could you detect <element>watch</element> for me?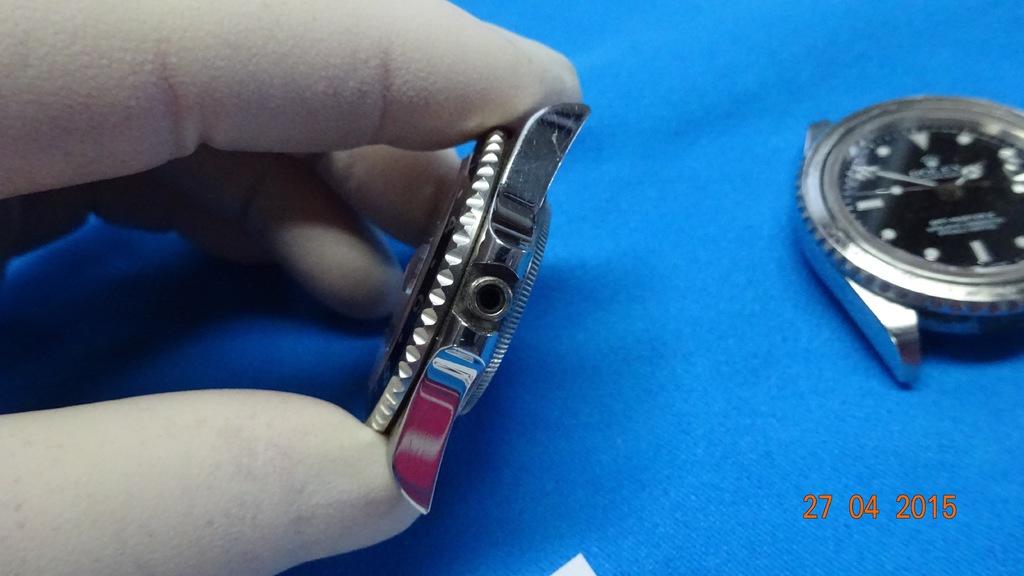
Detection result: bbox=[362, 101, 591, 513].
